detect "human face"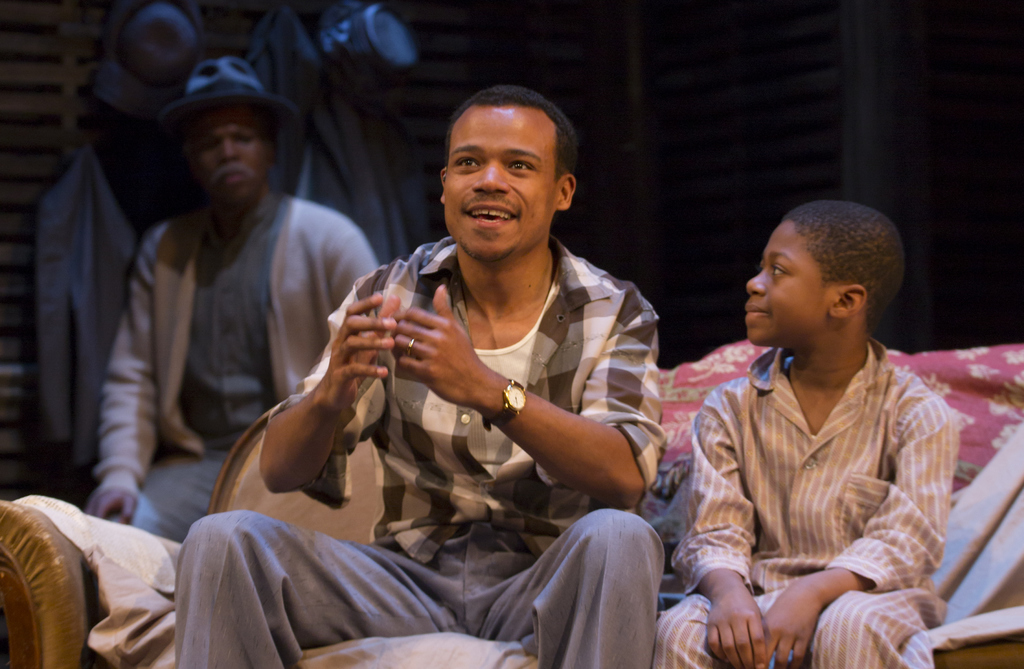
<box>186,104,271,207</box>
